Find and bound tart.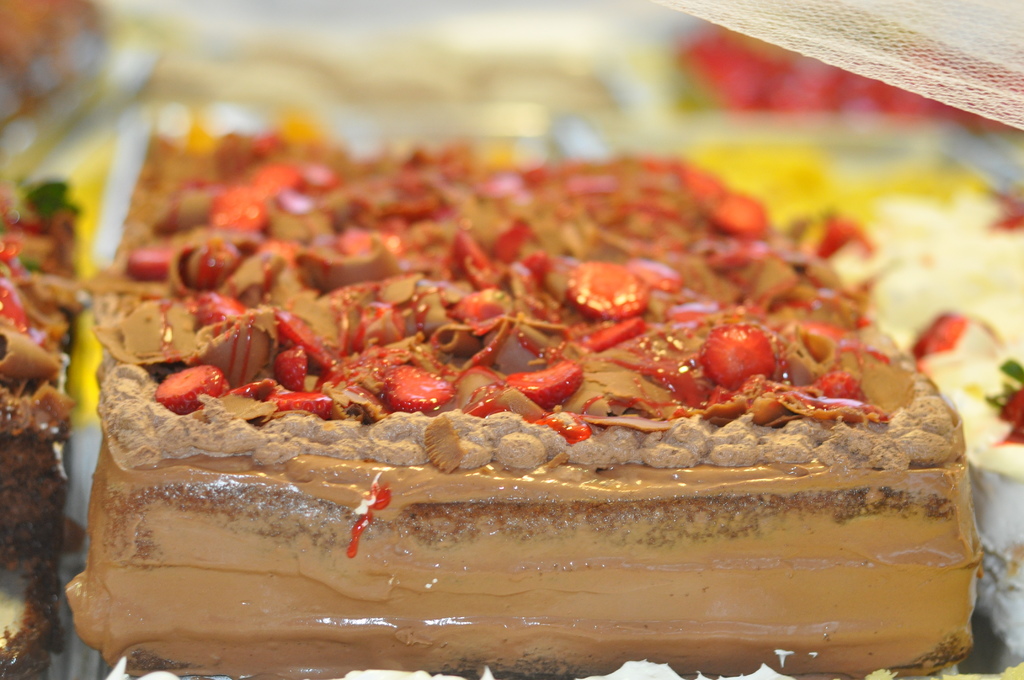
Bound: box=[0, 161, 72, 679].
